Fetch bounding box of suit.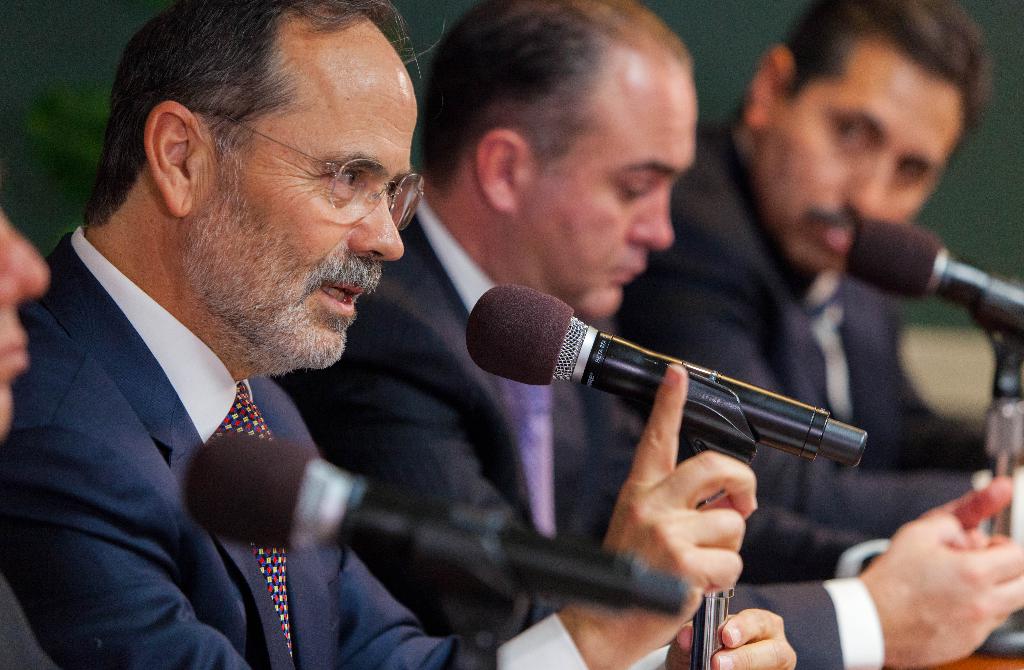
Bbox: crop(0, 191, 423, 657).
